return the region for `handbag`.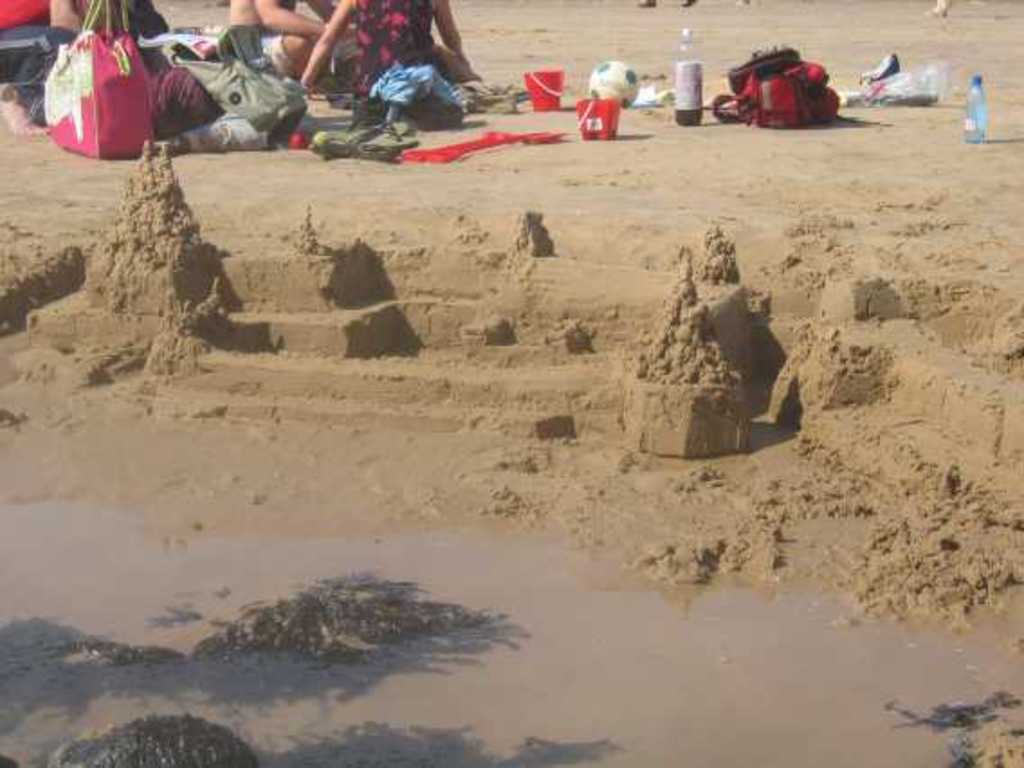
l=45, t=0, r=153, b=157.
